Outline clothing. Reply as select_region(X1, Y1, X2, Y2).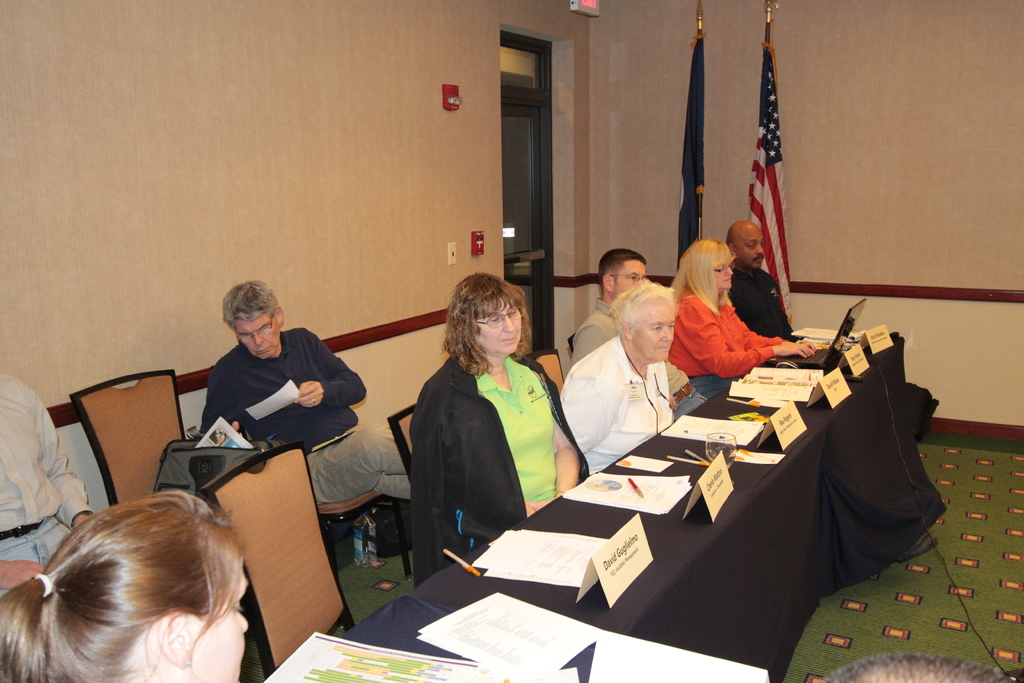
select_region(653, 269, 780, 384).
